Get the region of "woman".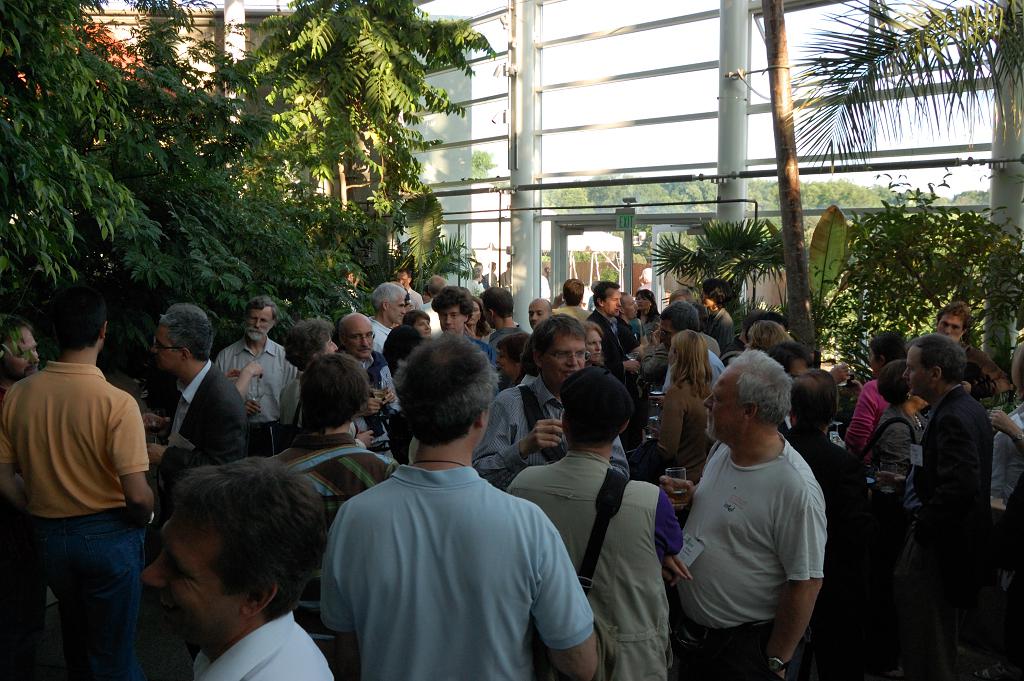
rect(660, 328, 716, 479).
